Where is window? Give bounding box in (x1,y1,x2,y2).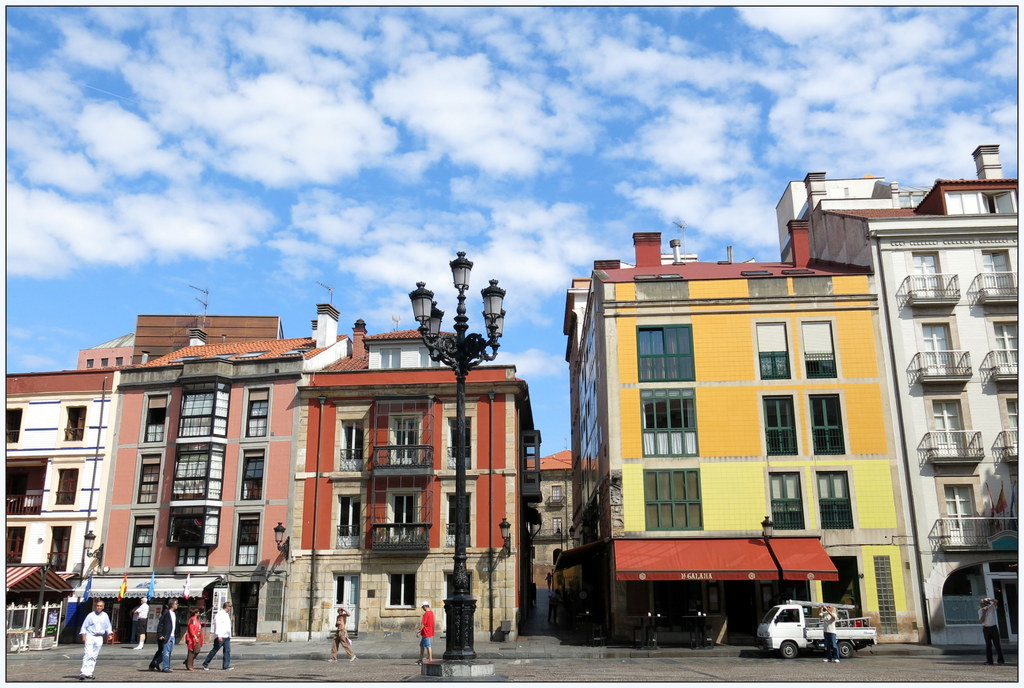
(979,250,1013,297).
